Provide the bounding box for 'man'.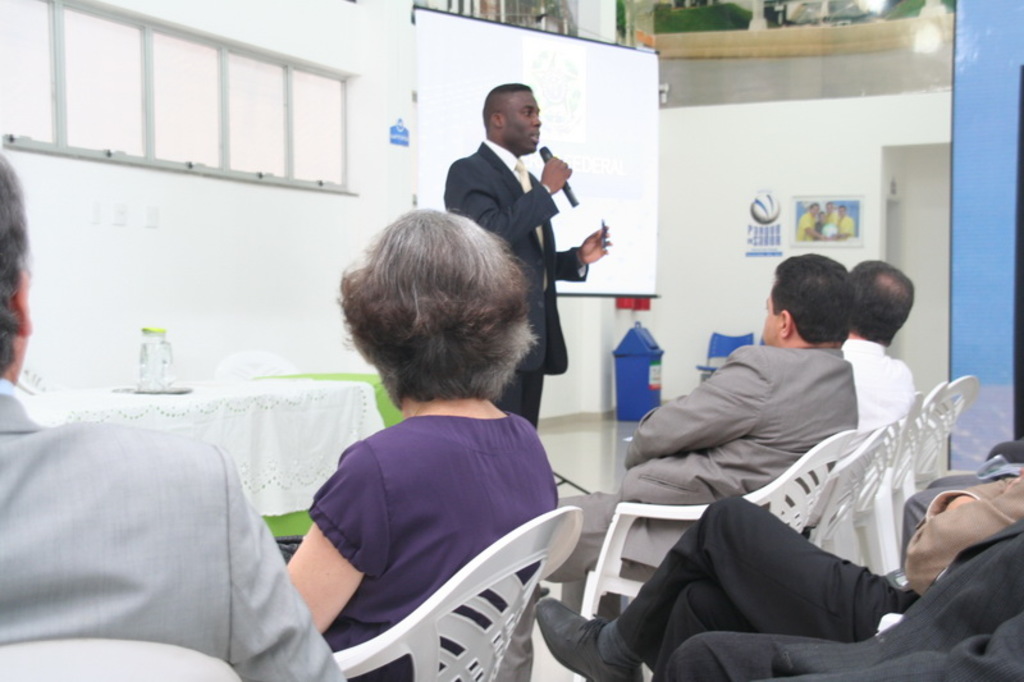
{"x1": 493, "y1": 257, "x2": 863, "y2": 681}.
